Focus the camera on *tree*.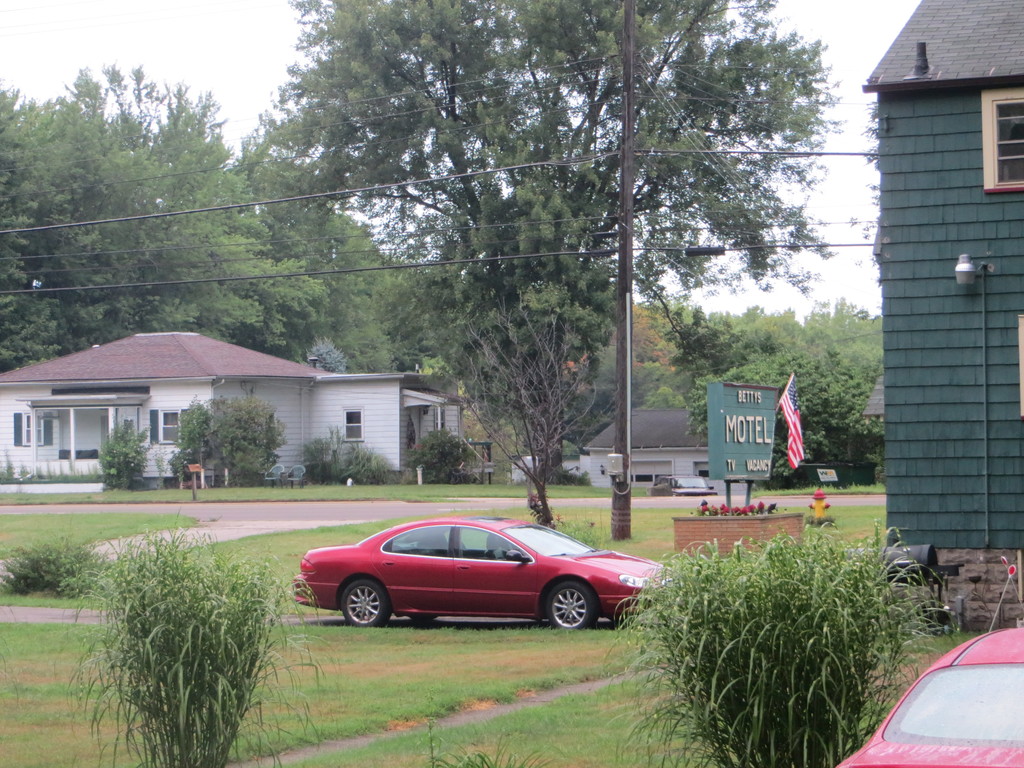
Focus region: (226, 66, 859, 408).
